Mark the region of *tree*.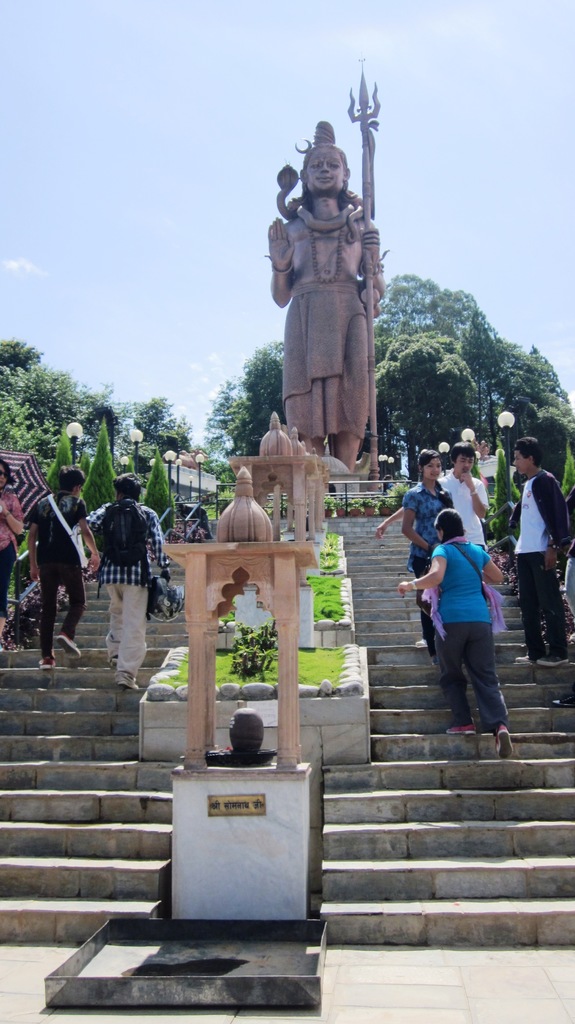
Region: x1=378 y1=266 x2=574 y2=520.
